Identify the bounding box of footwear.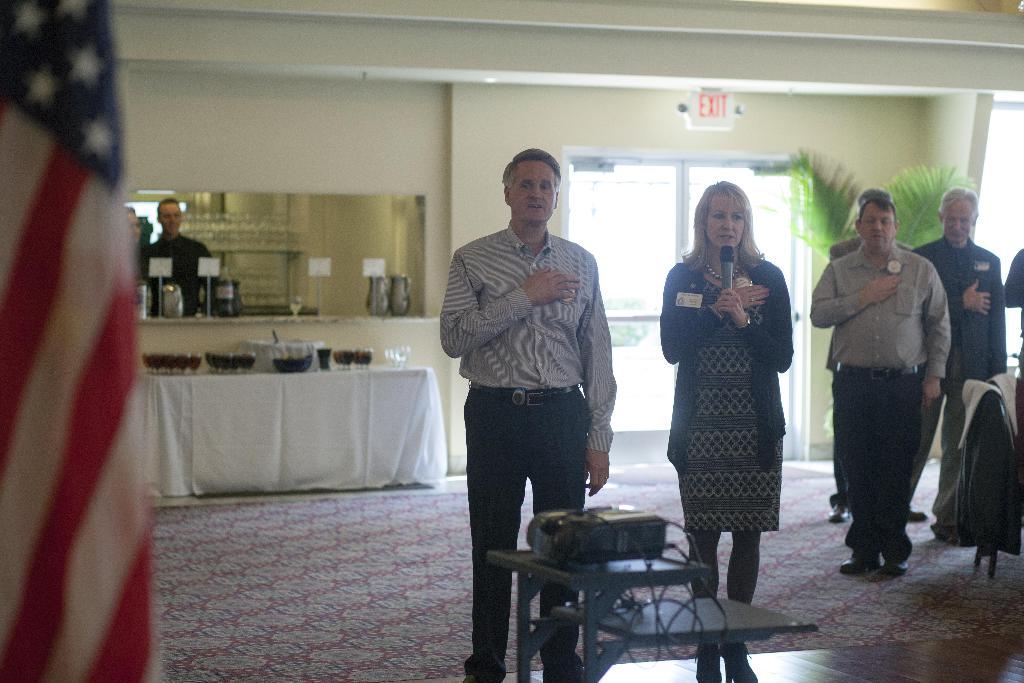
box(910, 505, 931, 521).
